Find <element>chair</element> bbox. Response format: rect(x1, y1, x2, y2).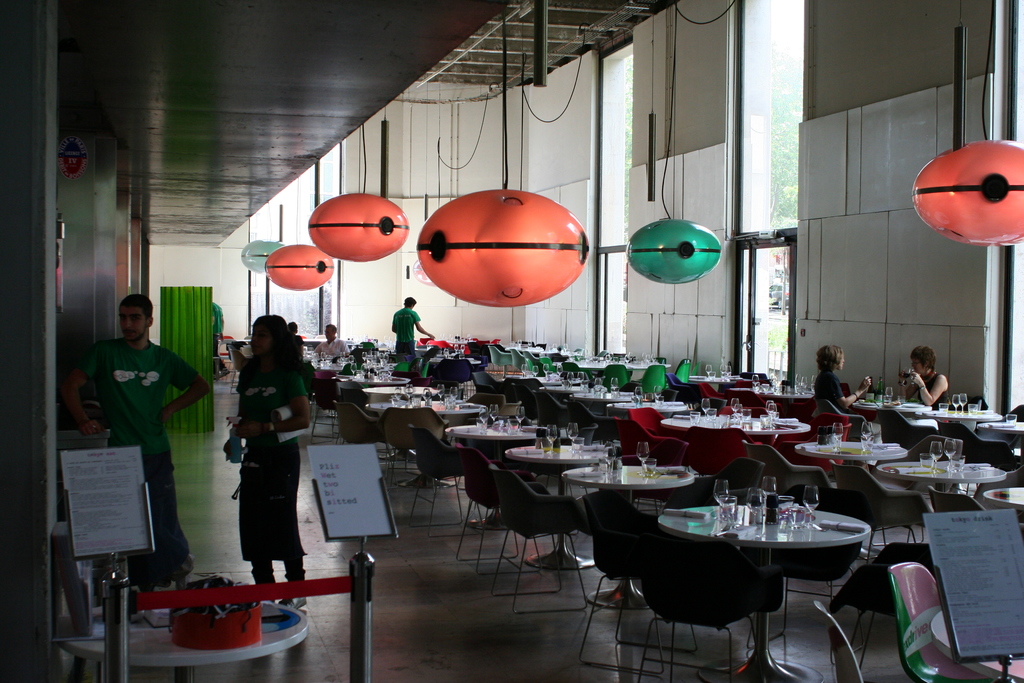
rect(228, 344, 251, 392).
